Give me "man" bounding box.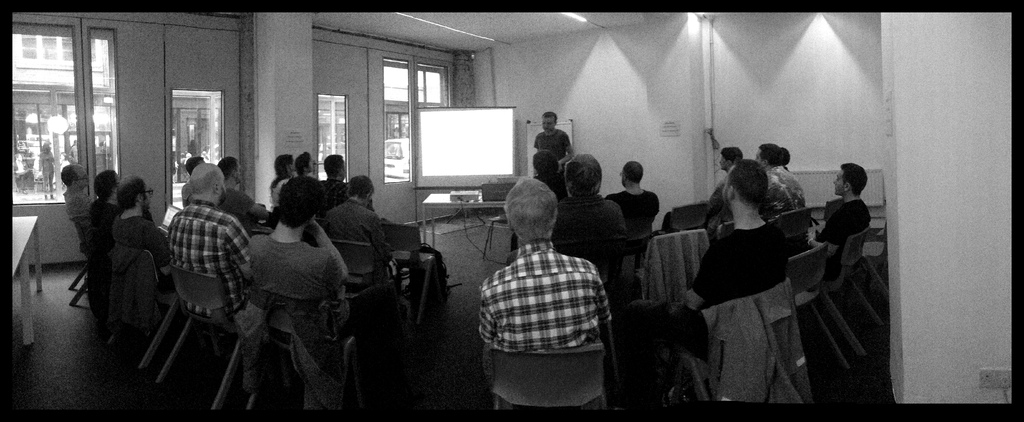
636,162,796,405.
